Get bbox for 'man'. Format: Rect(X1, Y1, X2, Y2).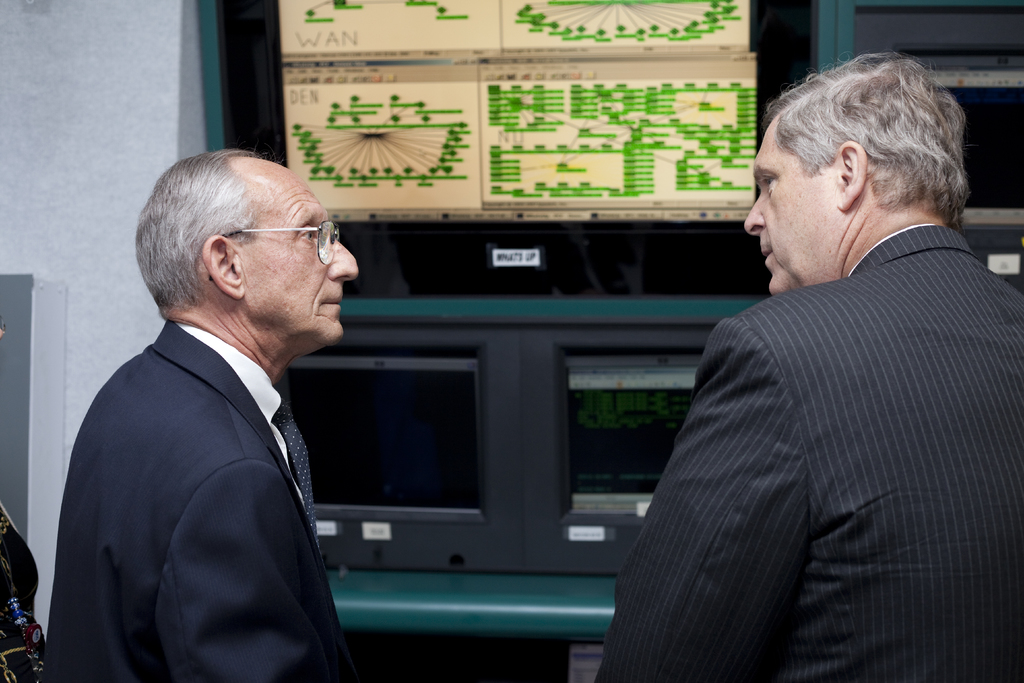
Rect(593, 43, 1023, 682).
